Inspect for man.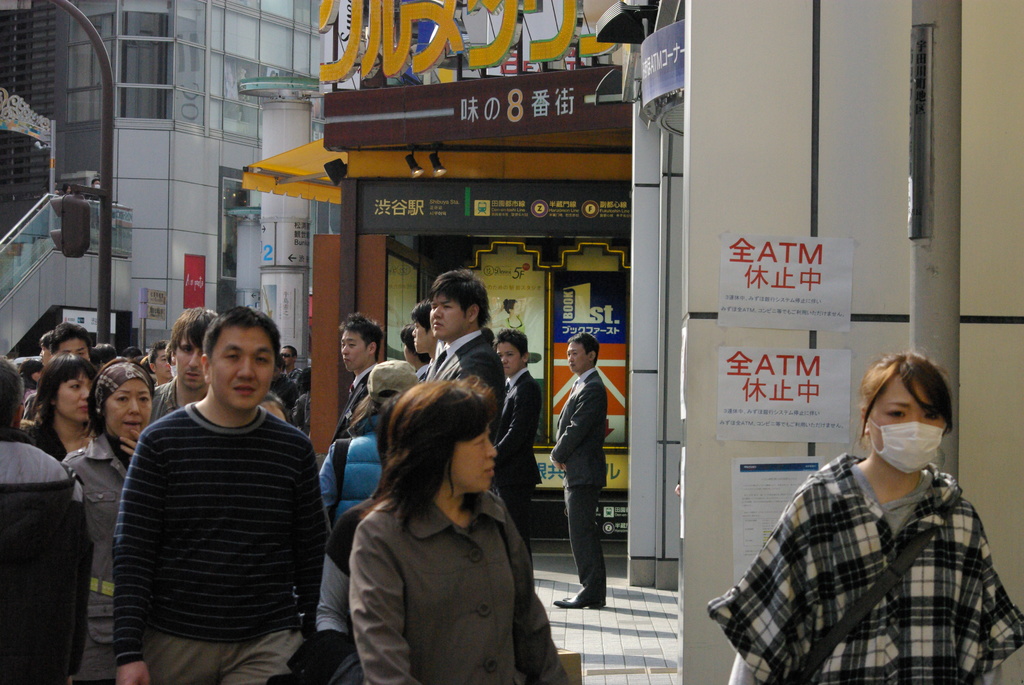
Inspection: BBox(51, 322, 92, 367).
